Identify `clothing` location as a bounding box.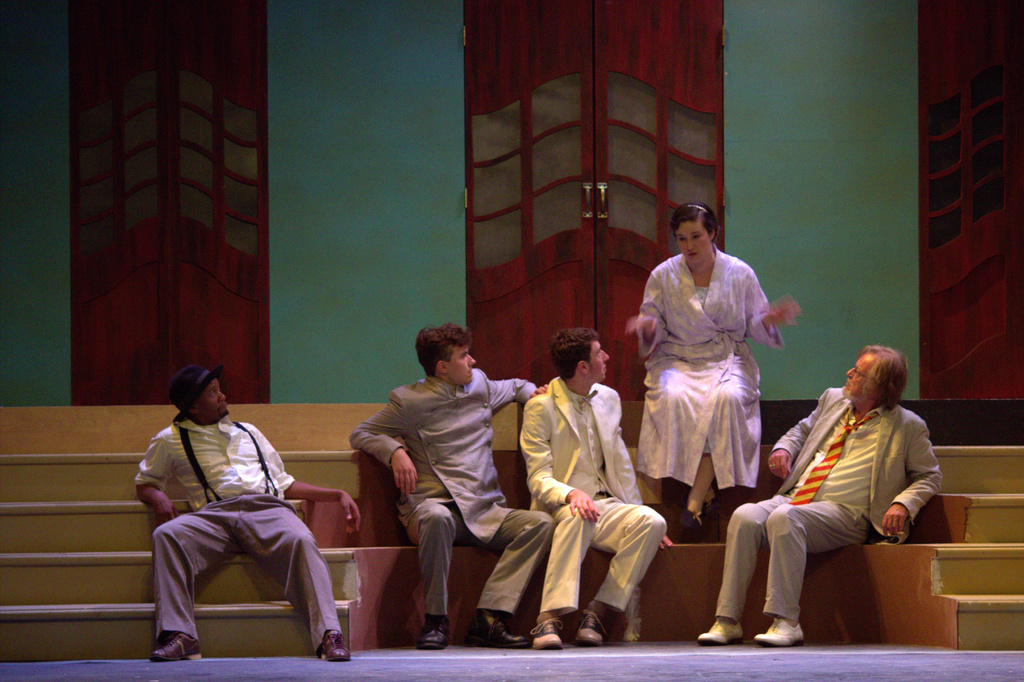
628/253/787/504.
